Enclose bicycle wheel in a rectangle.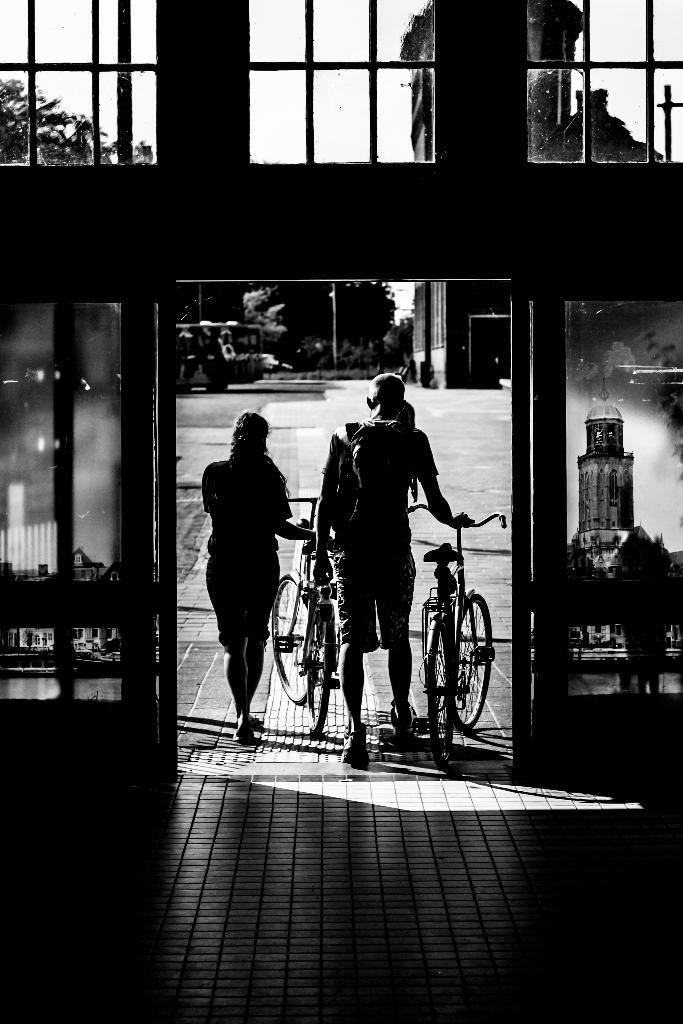
rect(419, 609, 461, 740).
